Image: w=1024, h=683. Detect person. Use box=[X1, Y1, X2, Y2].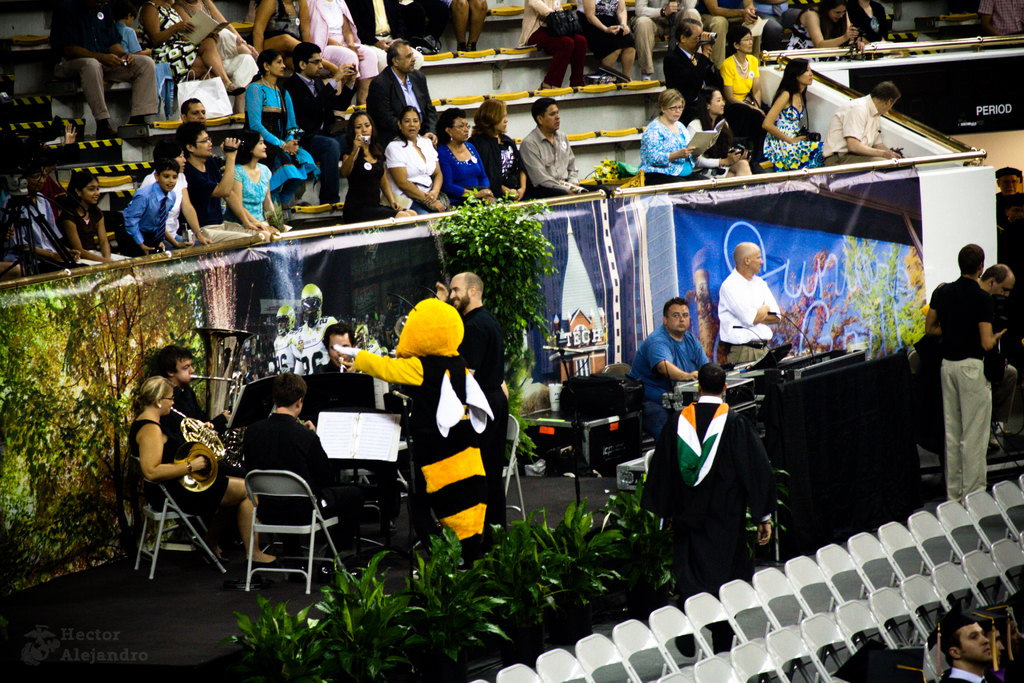
box=[581, 0, 634, 83].
